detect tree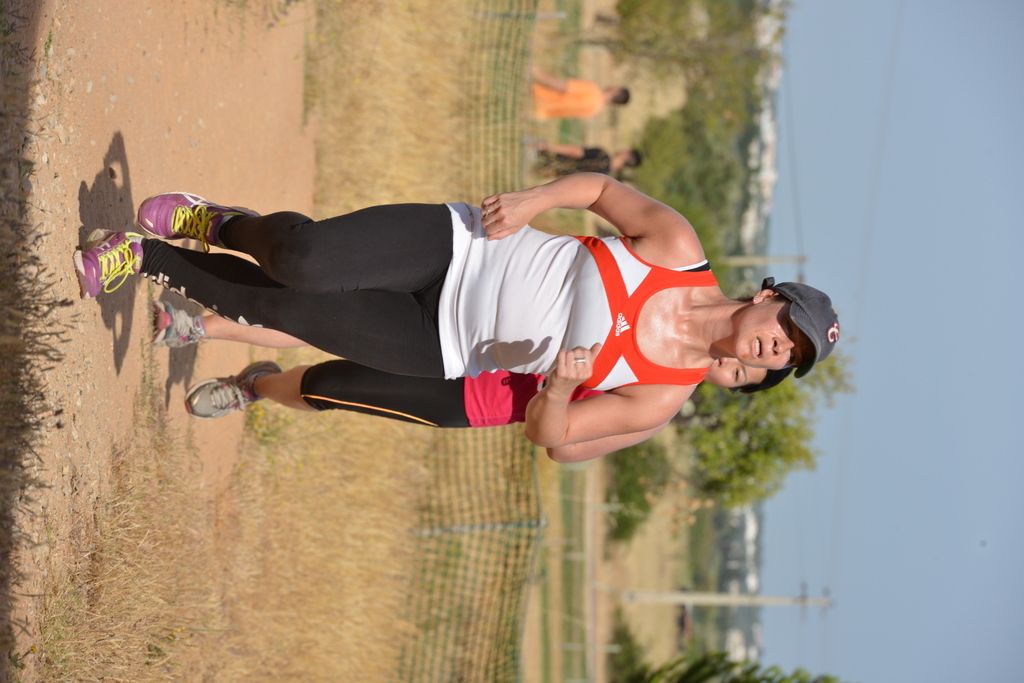
bbox(675, 373, 821, 502)
